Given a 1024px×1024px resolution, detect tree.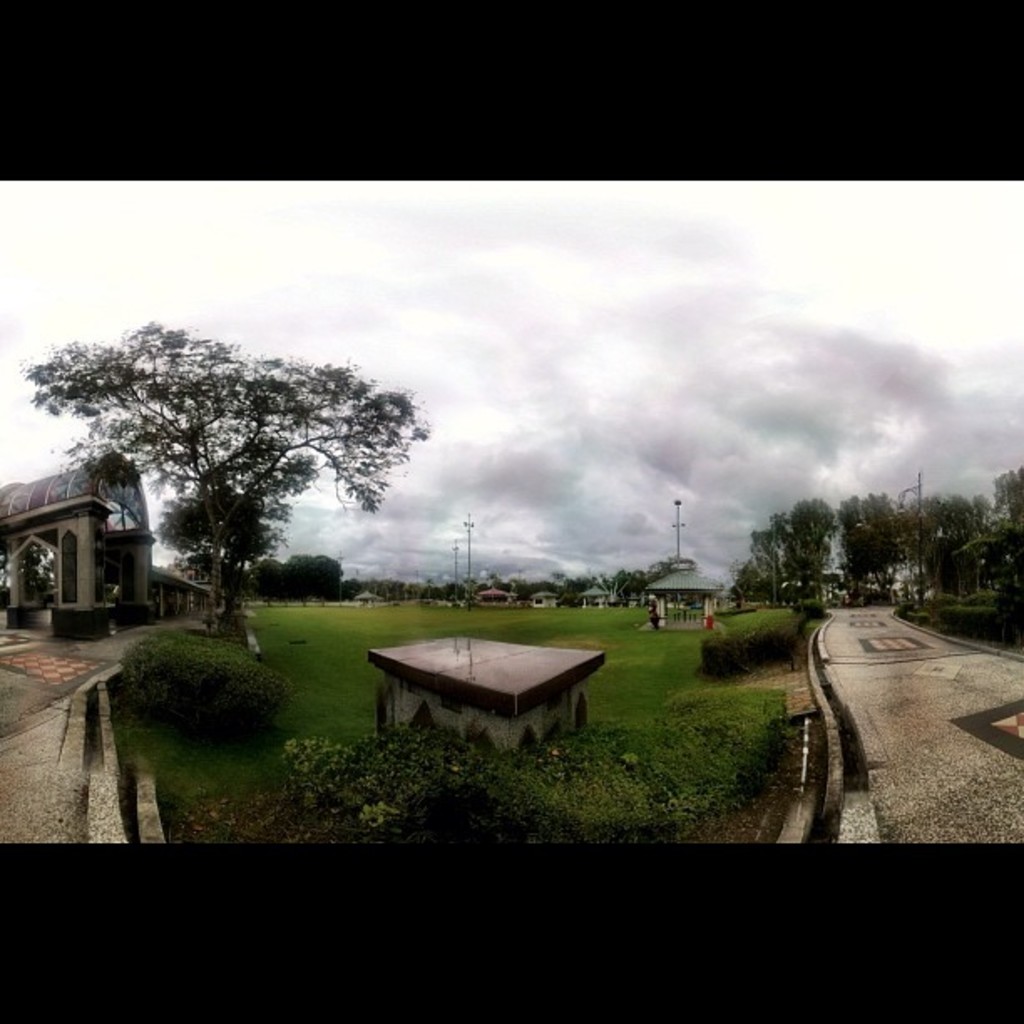
box(298, 550, 336, 606).
